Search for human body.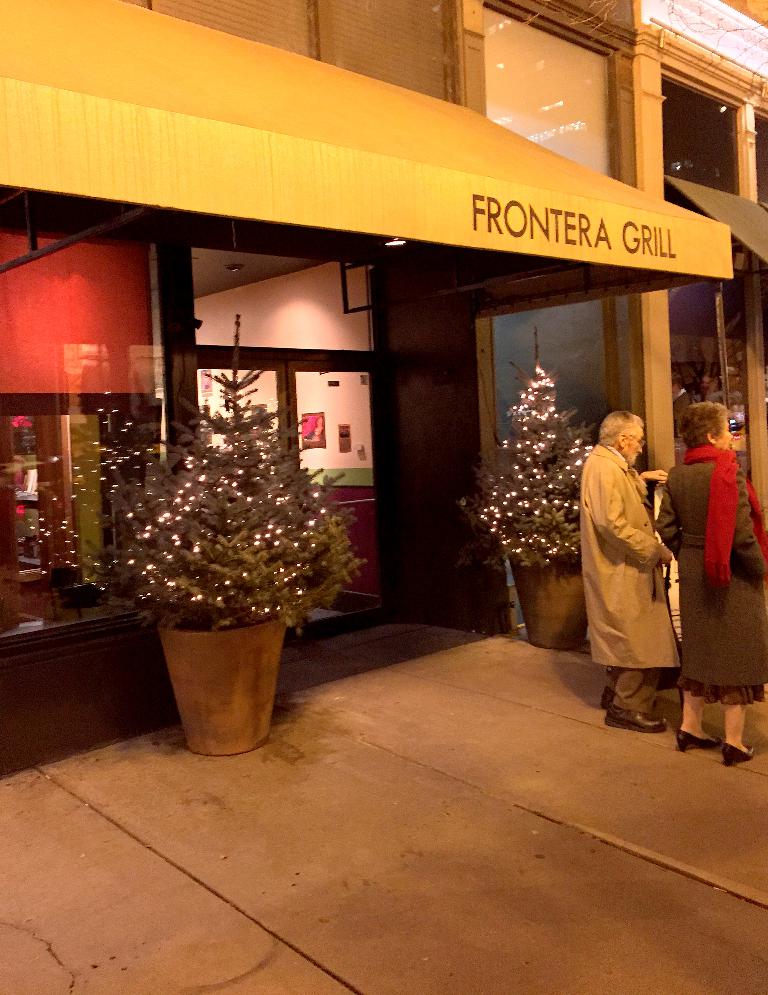
Found at rect(586, 399, 680, 723).
